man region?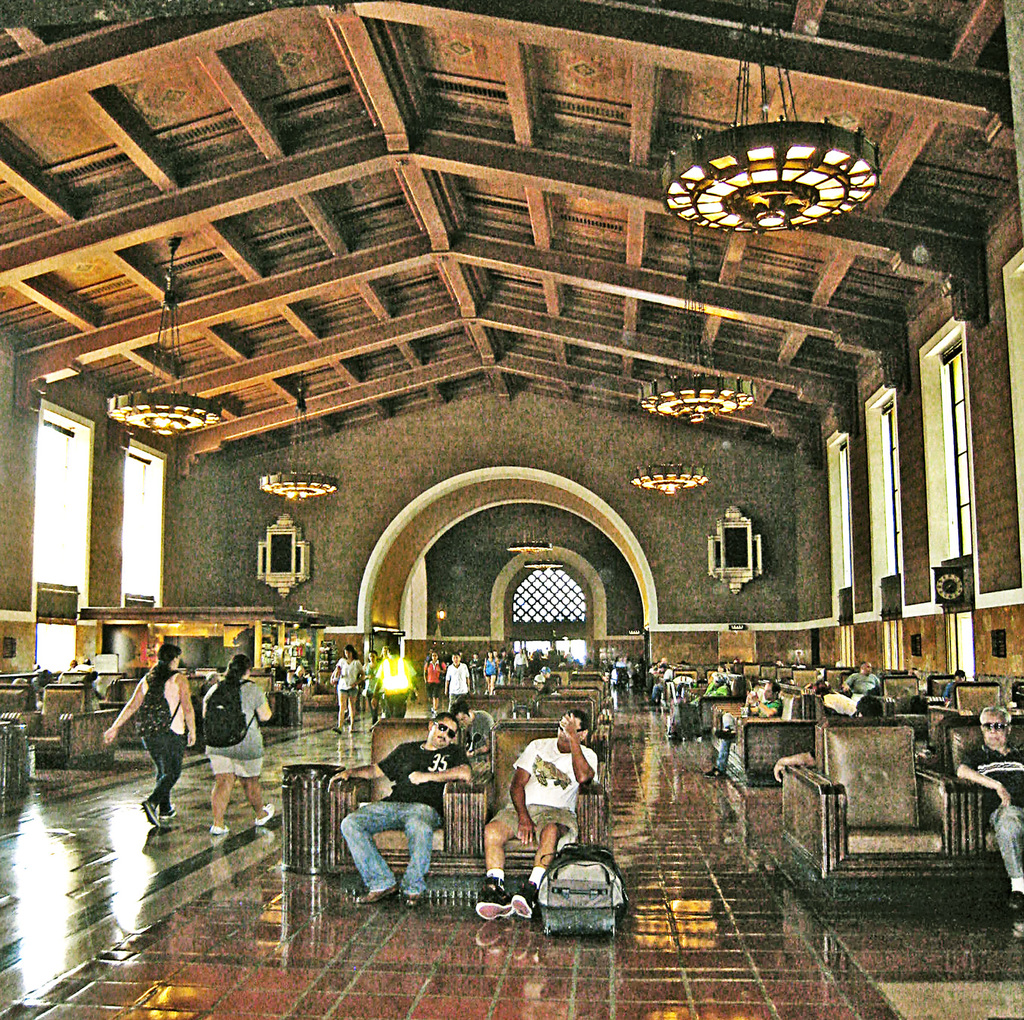
836,660,884,702
